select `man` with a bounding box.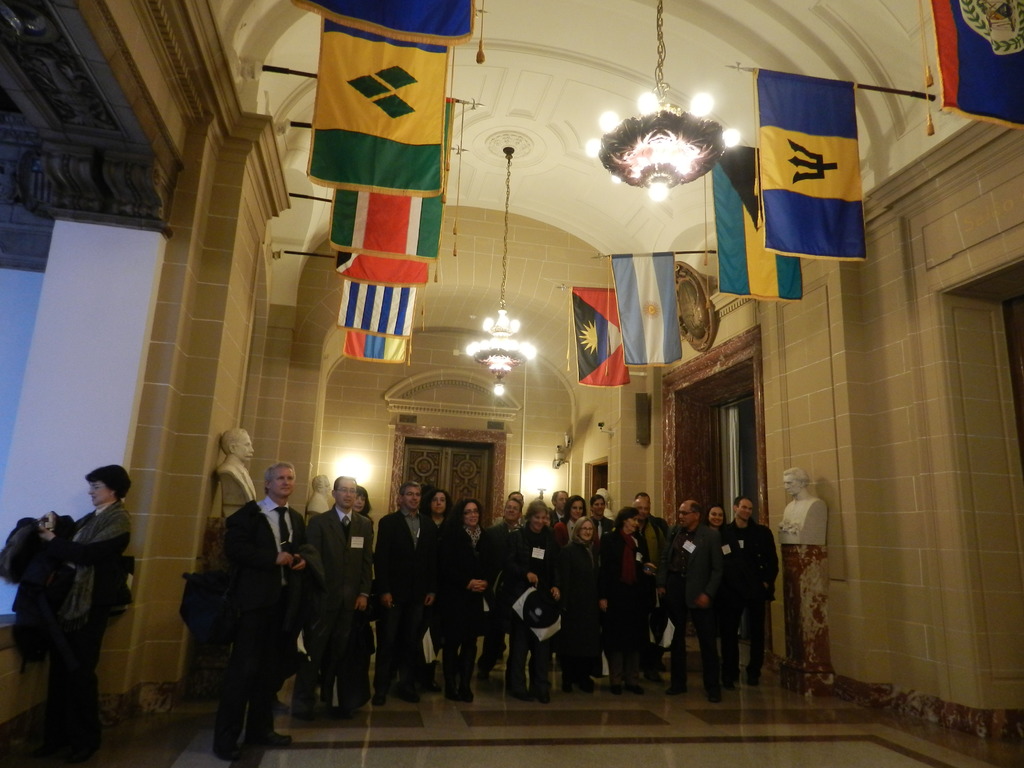
x1=550 y1=489 x2=572 y2=526.
